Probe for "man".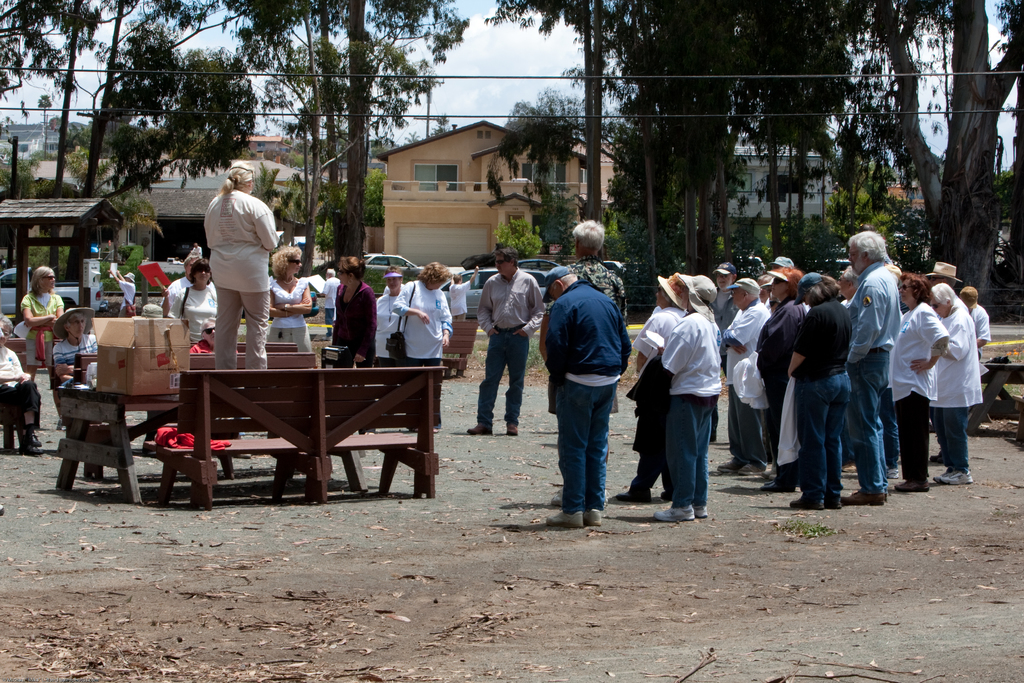
Probe result: 317/269/339/336.
